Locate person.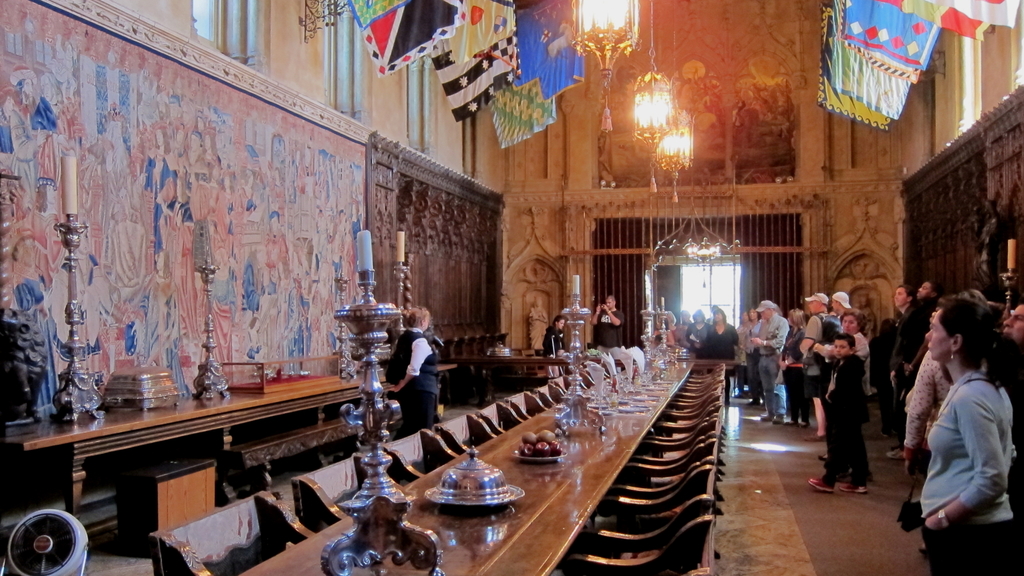
Bounding box: <bbox>776, 310, 801, 420</bbox>.
